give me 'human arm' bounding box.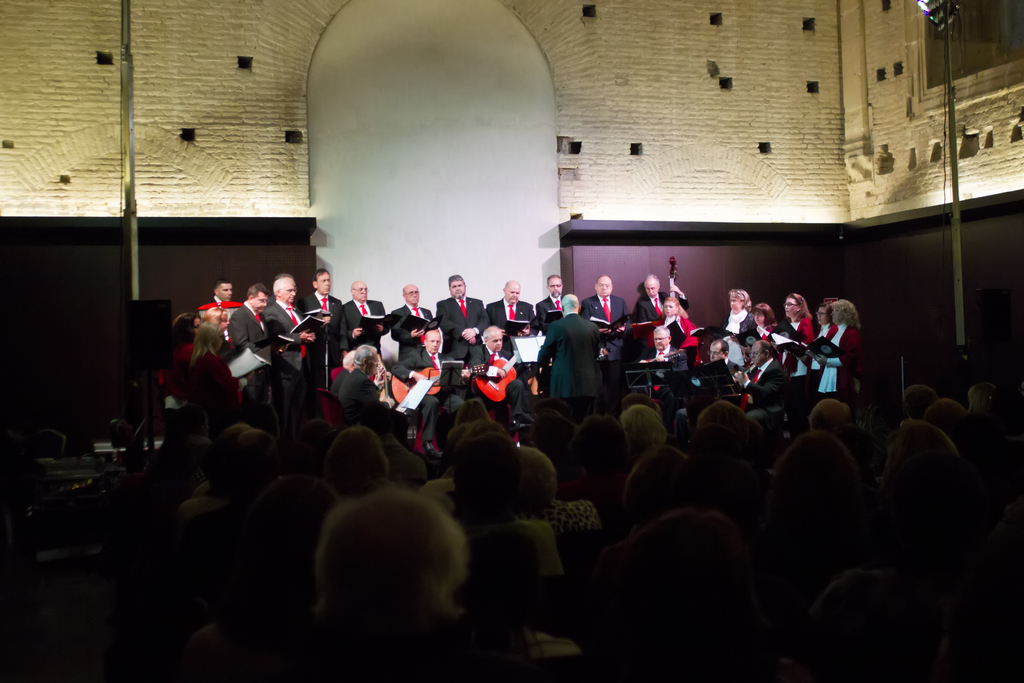
box(394, 352, 424, 383).
